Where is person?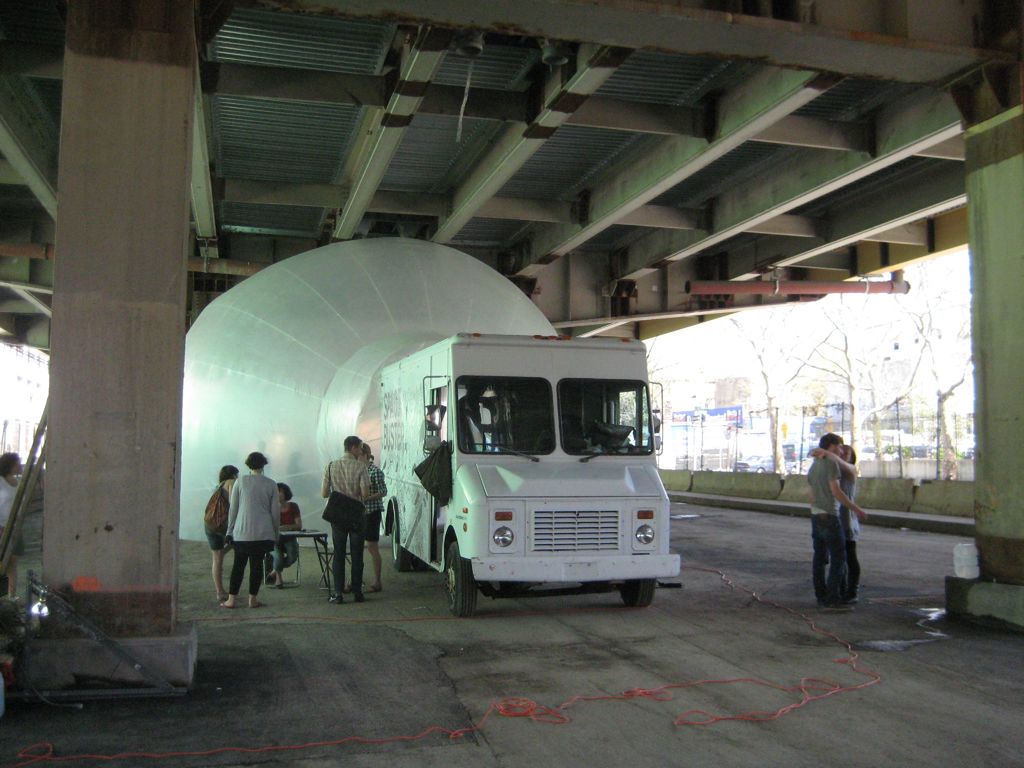
box(271, 484, 295, 580).
